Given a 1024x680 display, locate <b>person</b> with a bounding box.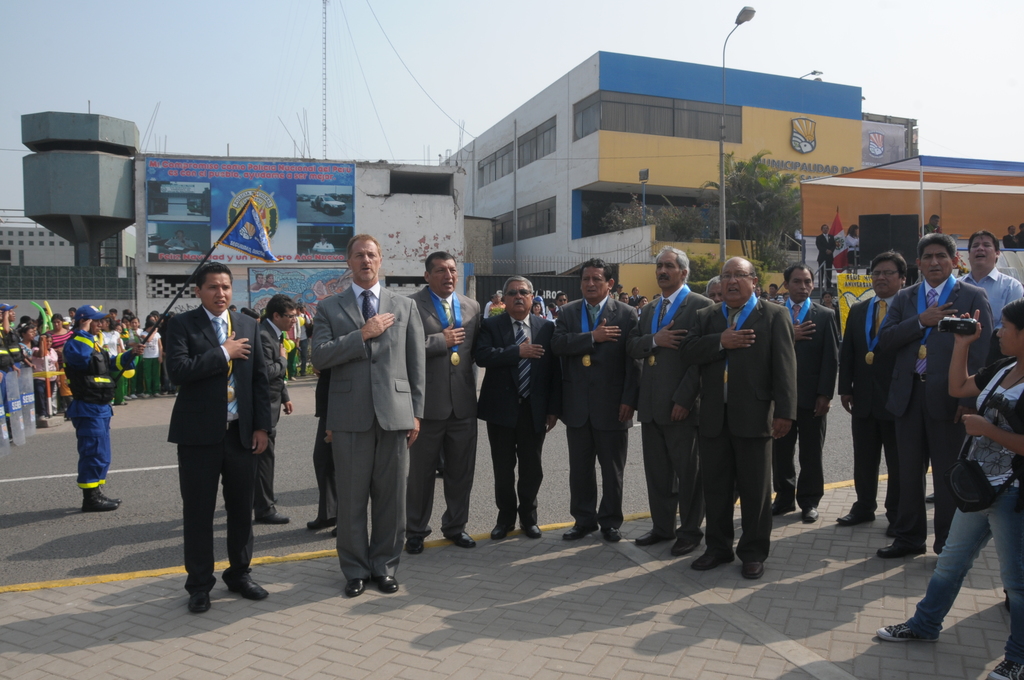
Located: select_region(874, 302, 1023, 679).
